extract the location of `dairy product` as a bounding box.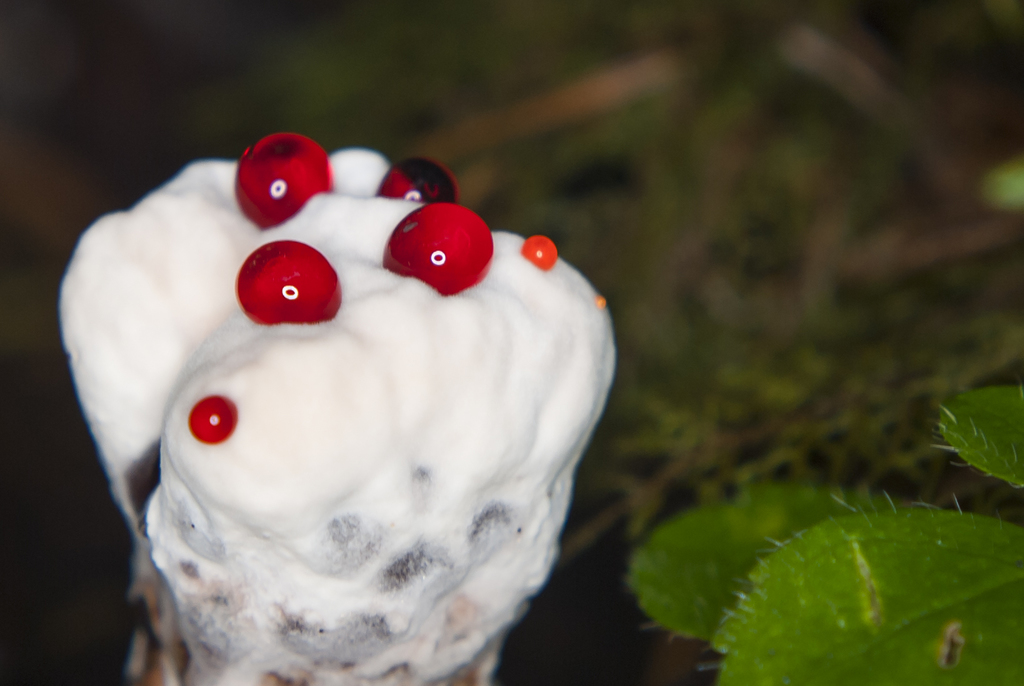
(58, 145, 617, 685).
